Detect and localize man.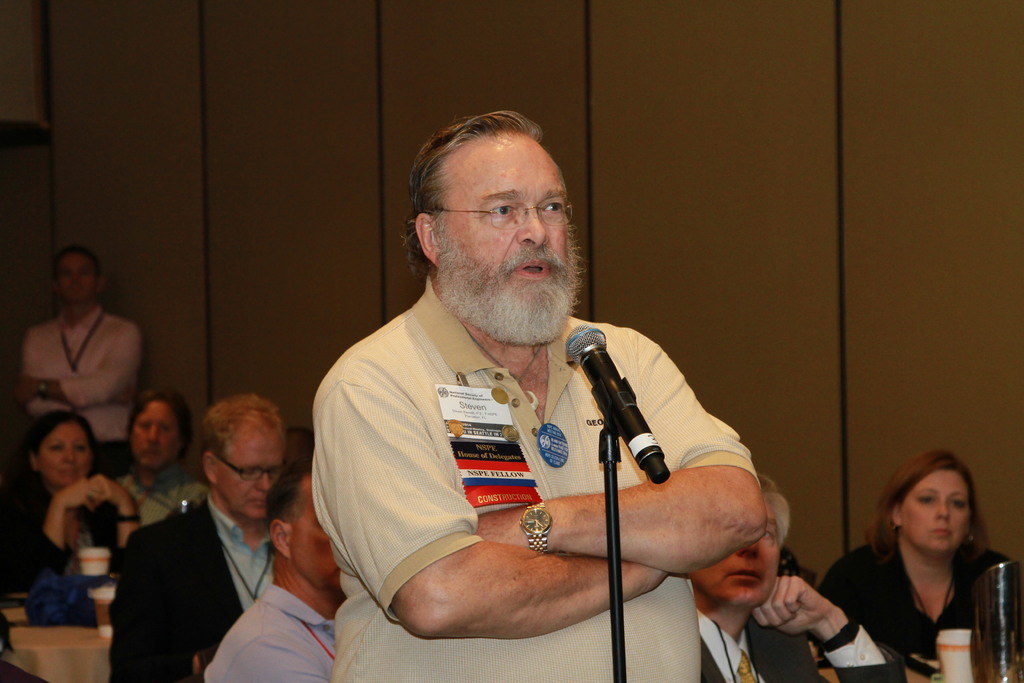
Localized at (114,397,285,682).
